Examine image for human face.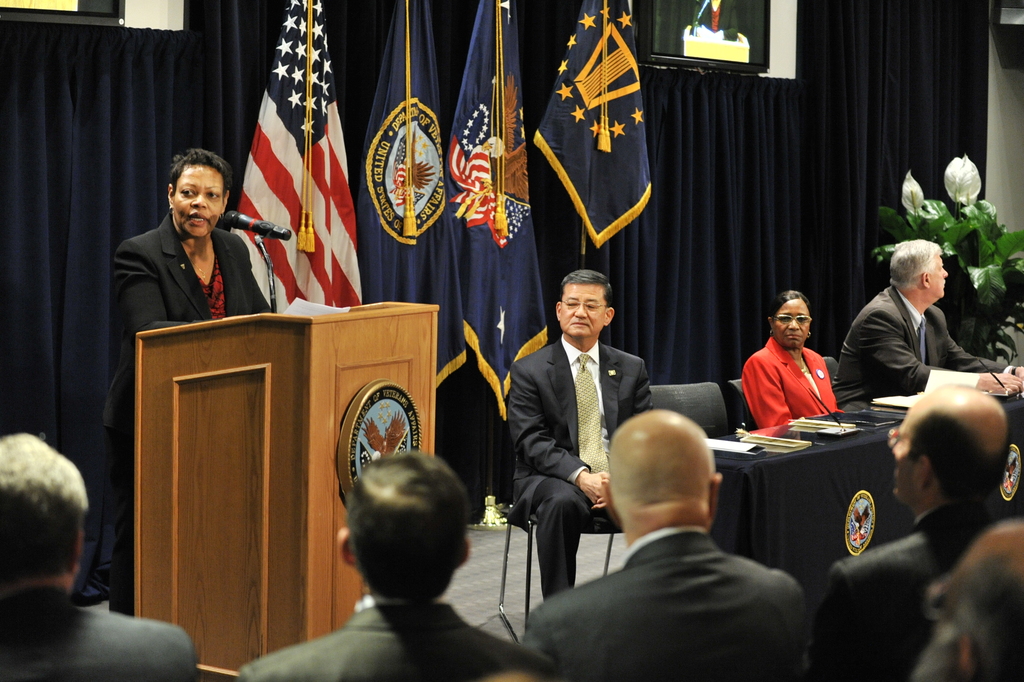
Examination result: [176,161,225,241].
